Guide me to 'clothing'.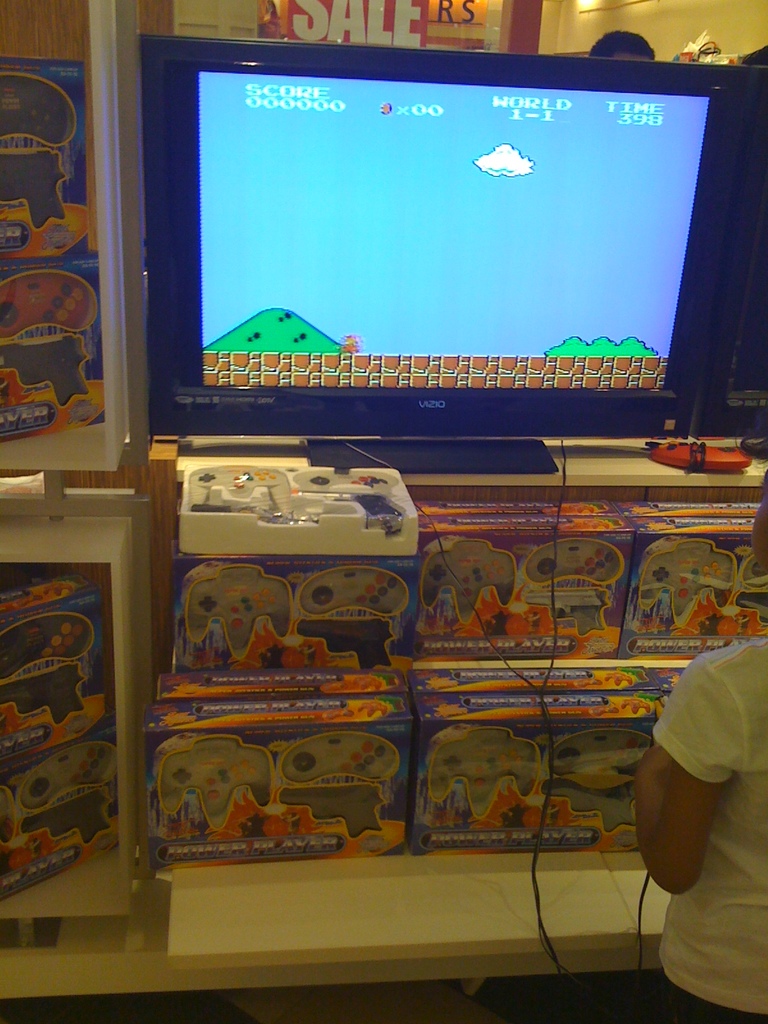
Guidance: left=615, top=624, right=759, bottom=994.
